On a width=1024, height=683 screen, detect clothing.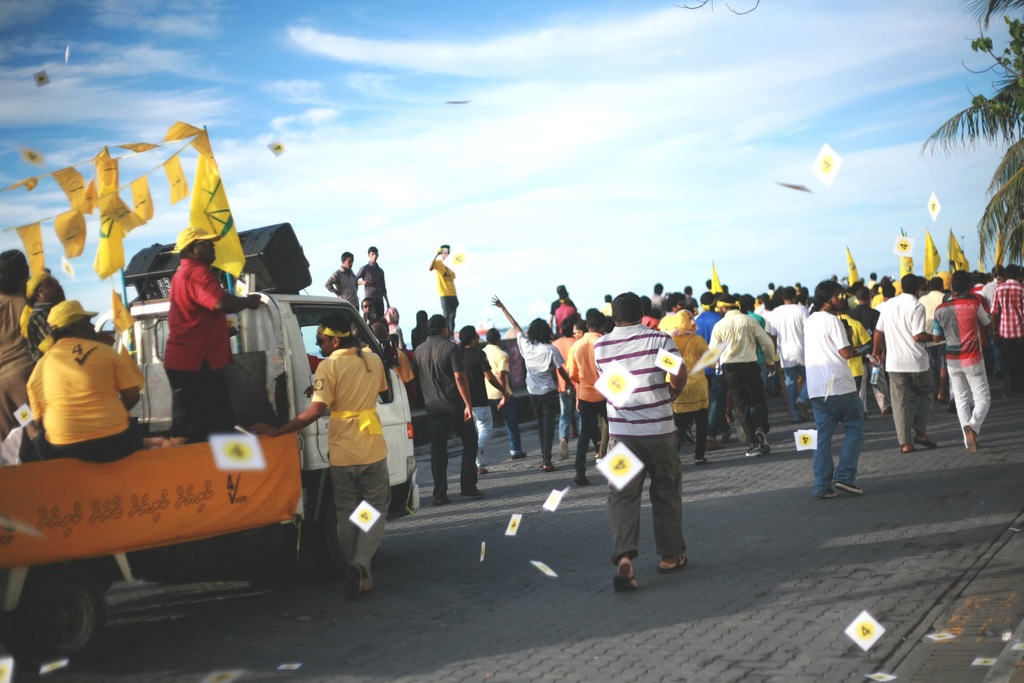
locate(486, 398, 521, 445).
